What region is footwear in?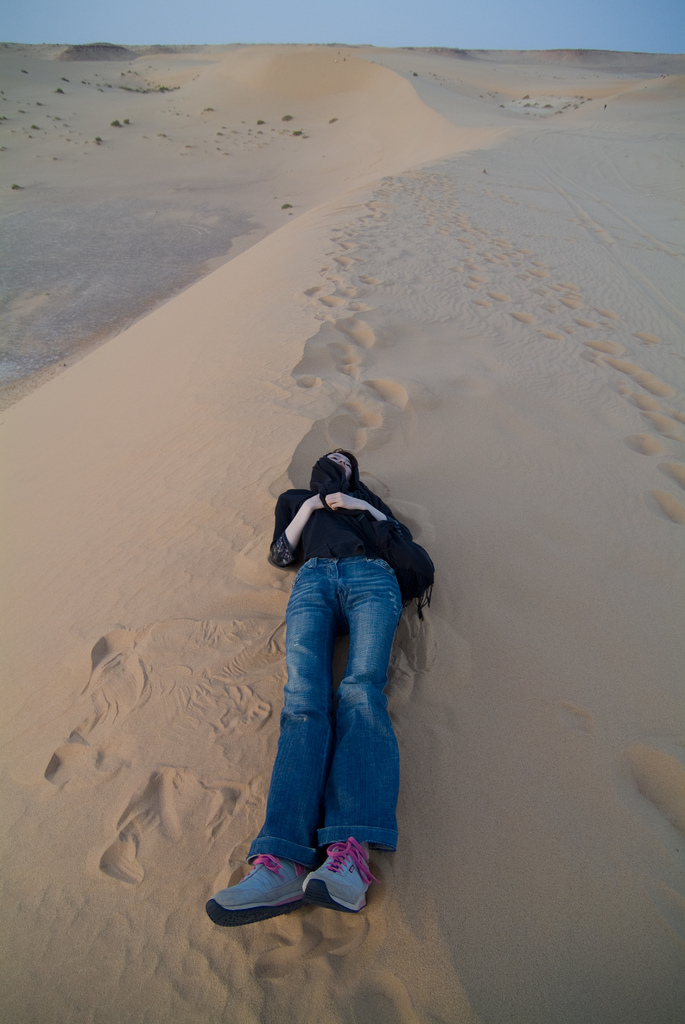
l=295, t=838, r=381, b=914.
